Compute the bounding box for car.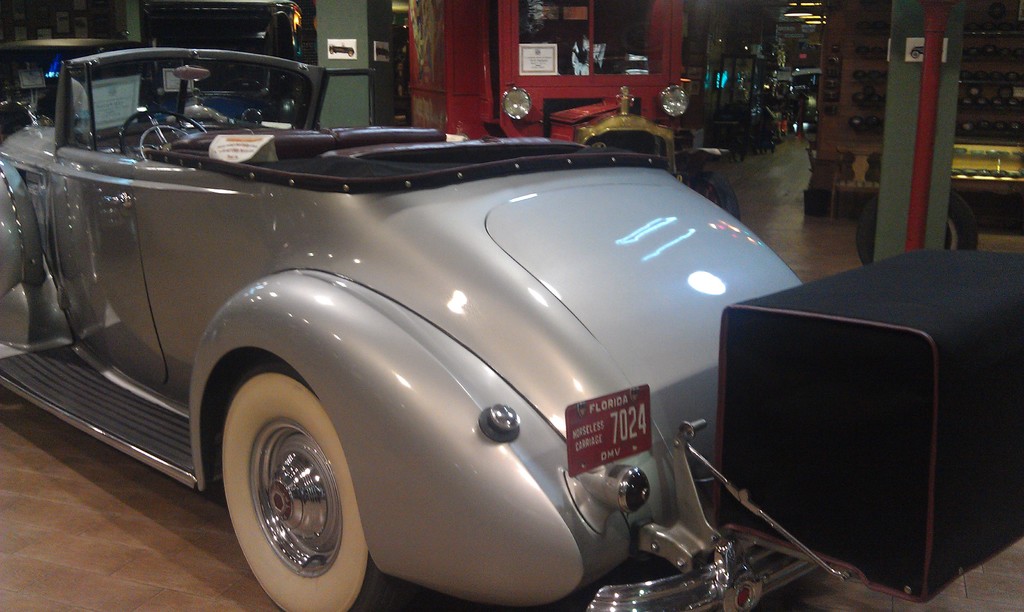
left=0, top=35, right=798, bottom=611.
